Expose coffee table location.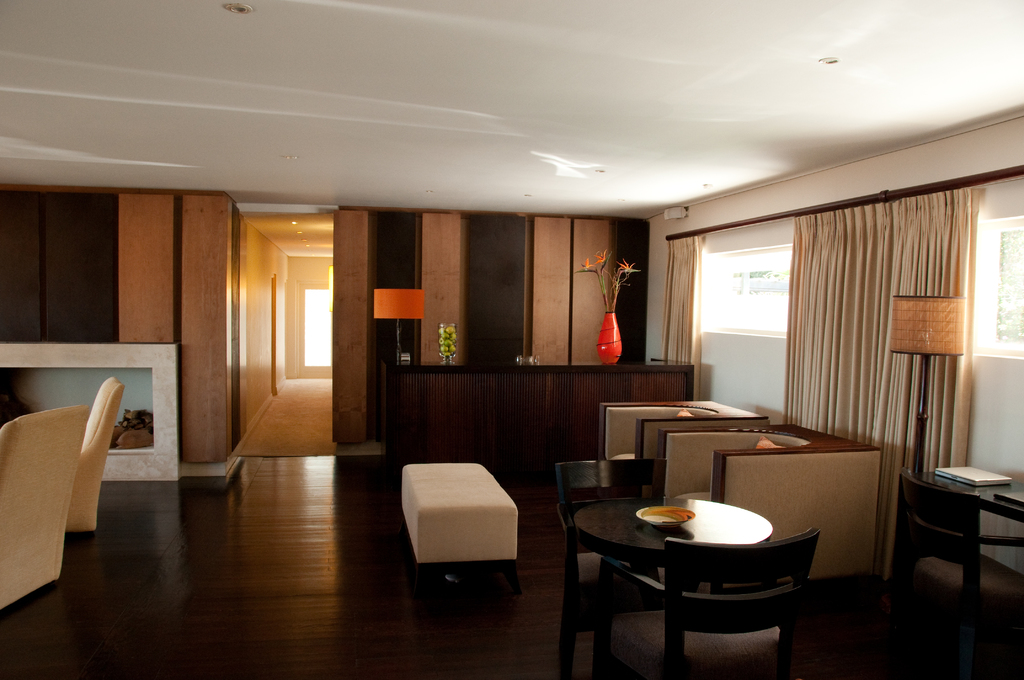
Exposed at detection(575, 495, 774, 673).
